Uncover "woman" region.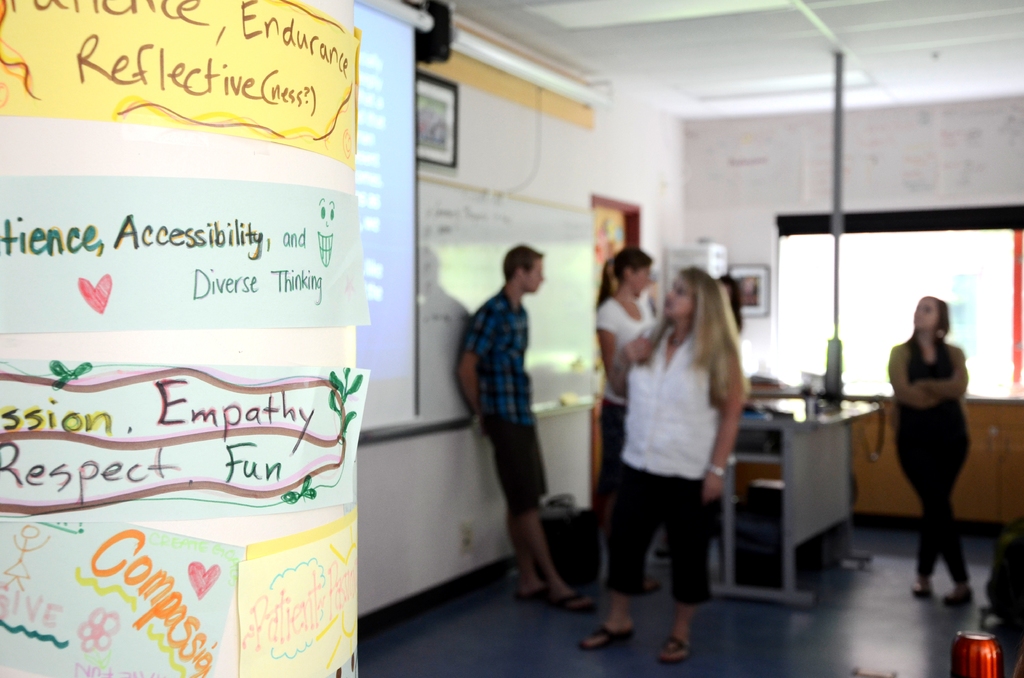
Uncovered: x1=881, y1=290, x2=976, y2=611.
